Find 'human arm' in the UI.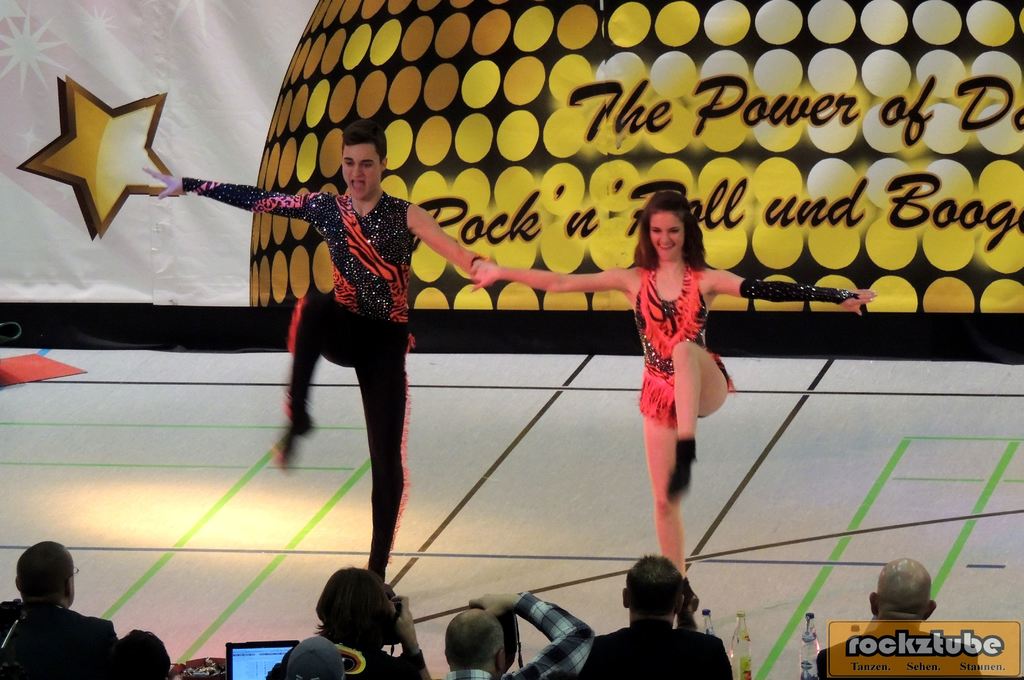
UI element at {"x1": 403, "y1": 201, "x2": 479, "y2": 286}.
